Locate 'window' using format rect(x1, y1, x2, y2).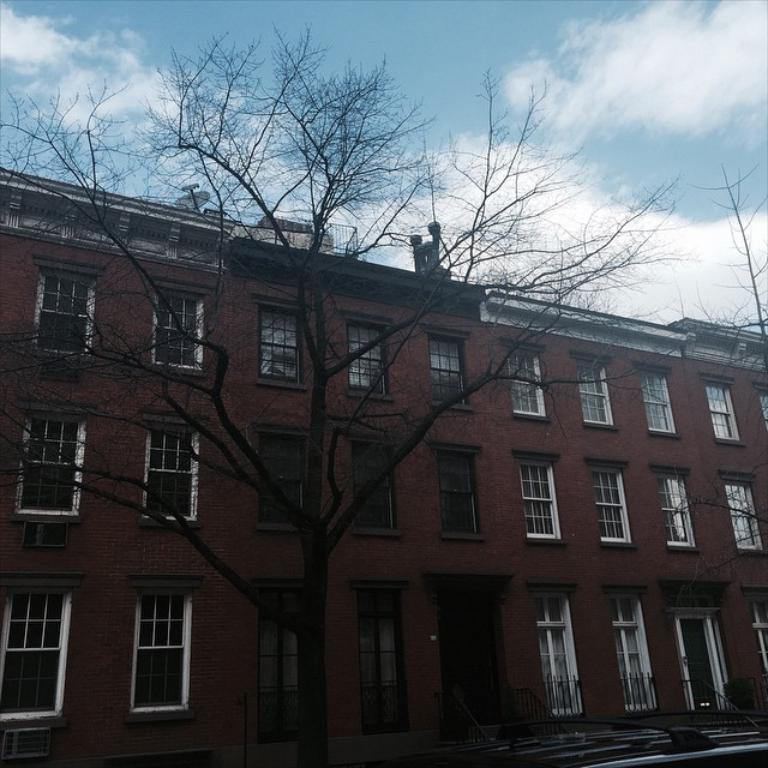
rect(348, 575, 414, 738).
